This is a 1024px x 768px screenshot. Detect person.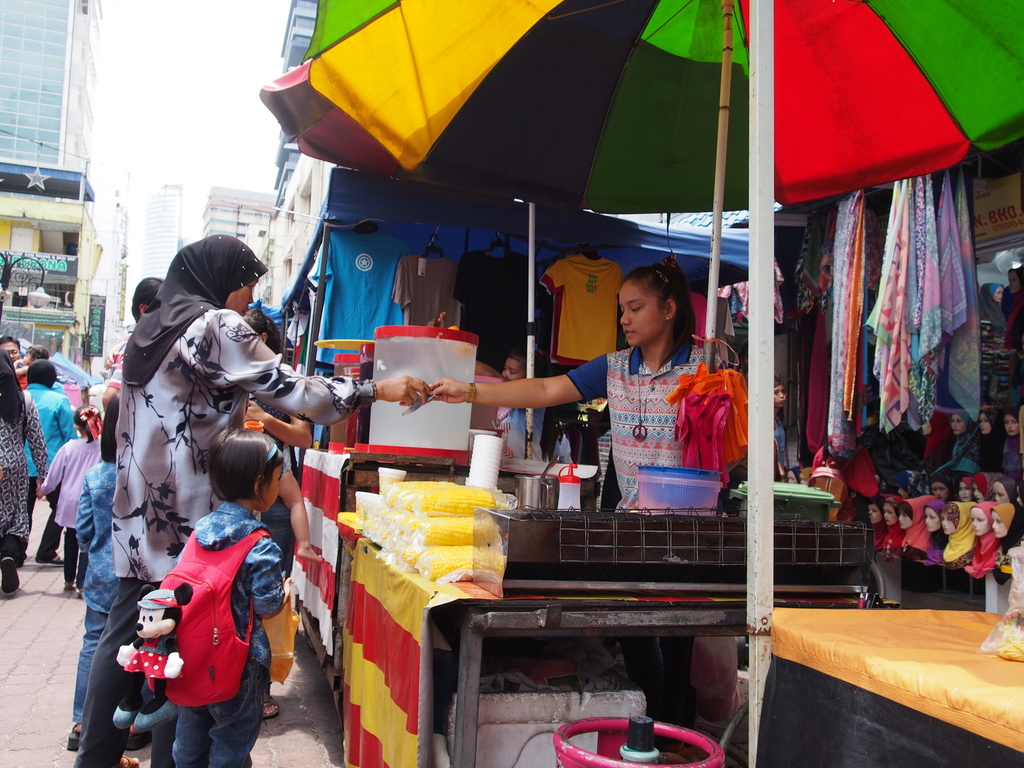
pyautogui.locateOnScreen(71, 233, 435, 767).
